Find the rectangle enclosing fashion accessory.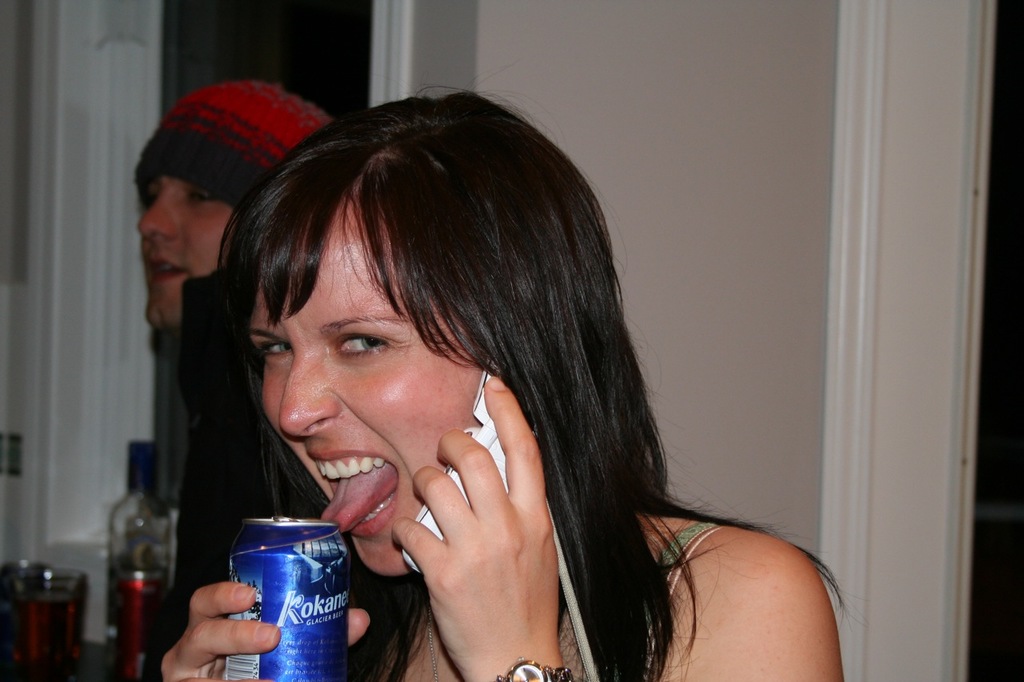
rect(424, 607, 443, 681).
